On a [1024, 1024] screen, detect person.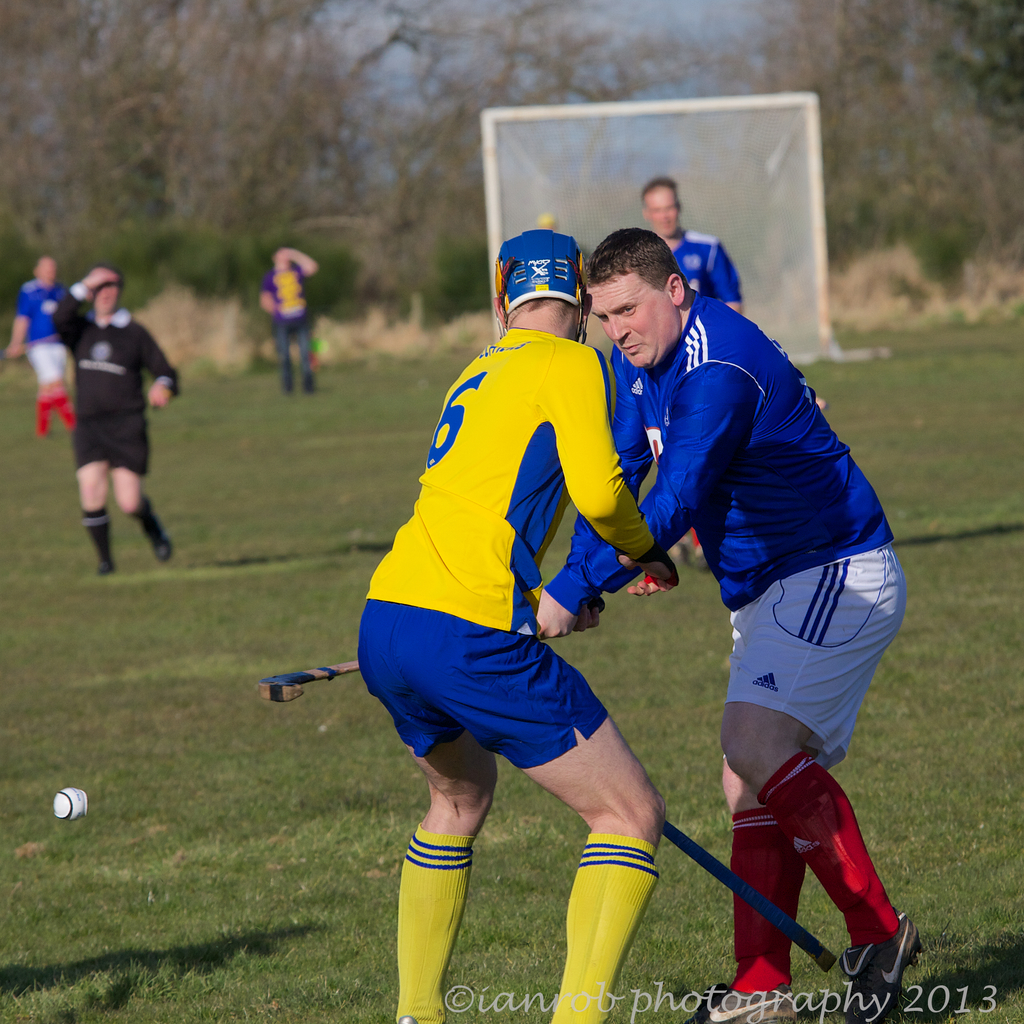
<bbox>50, 265, 181, 588</bbox>.
